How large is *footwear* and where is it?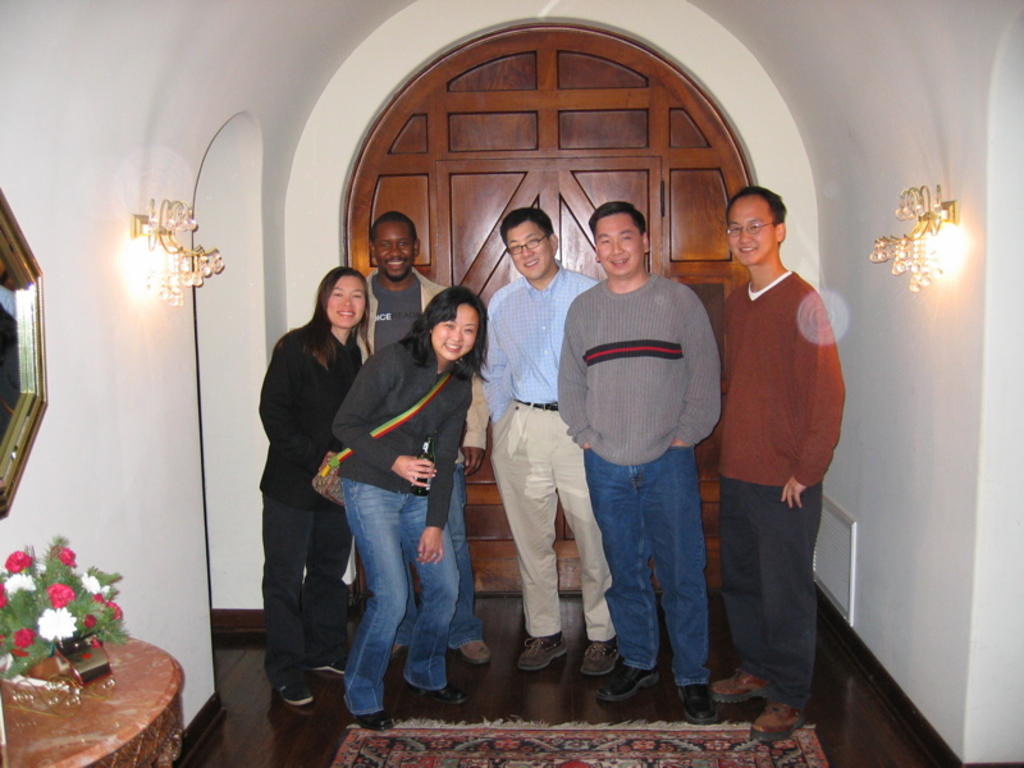
Bounding box: (left=710, top=664, right=782, bottom=705).
